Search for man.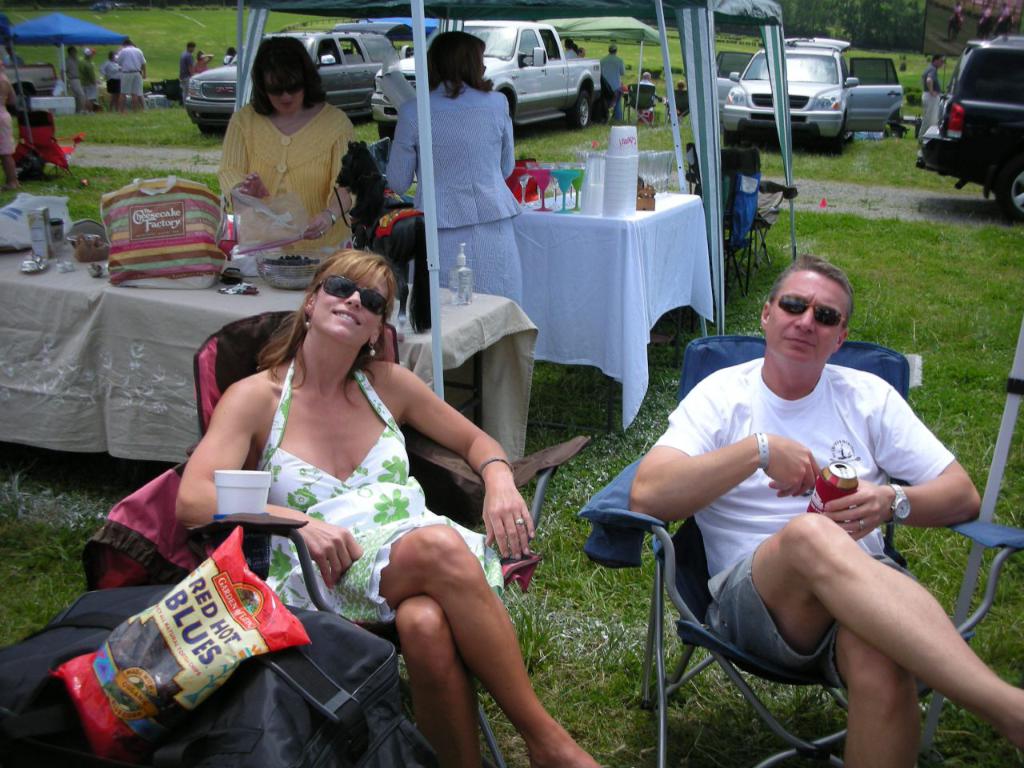
Found at (607,252,990,767).
